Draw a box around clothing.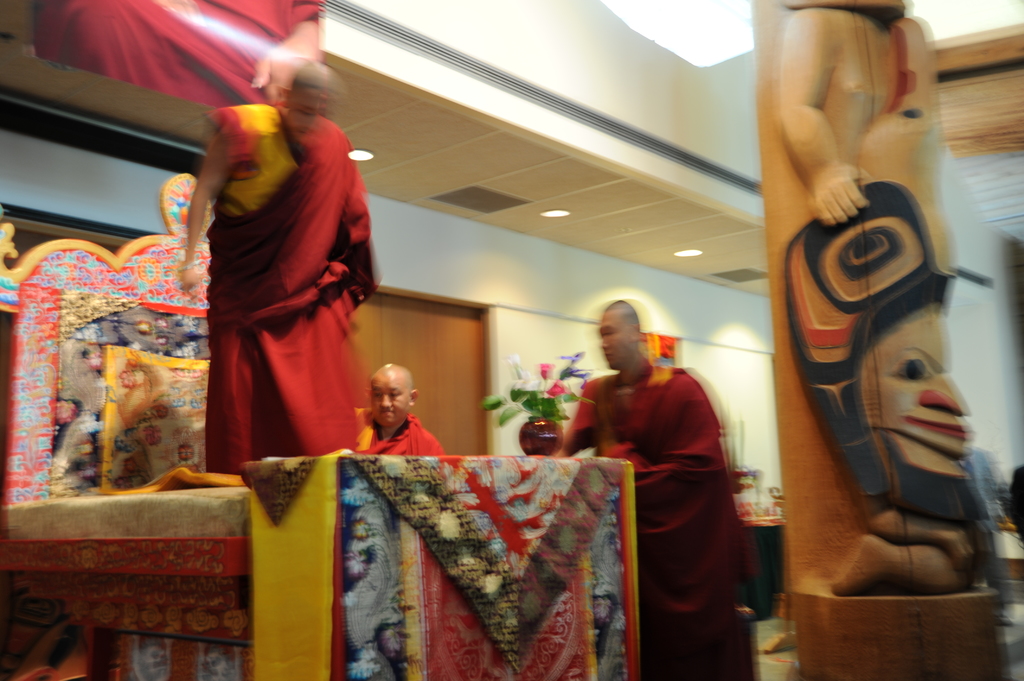
BBox(556, 358, 764, 679).
